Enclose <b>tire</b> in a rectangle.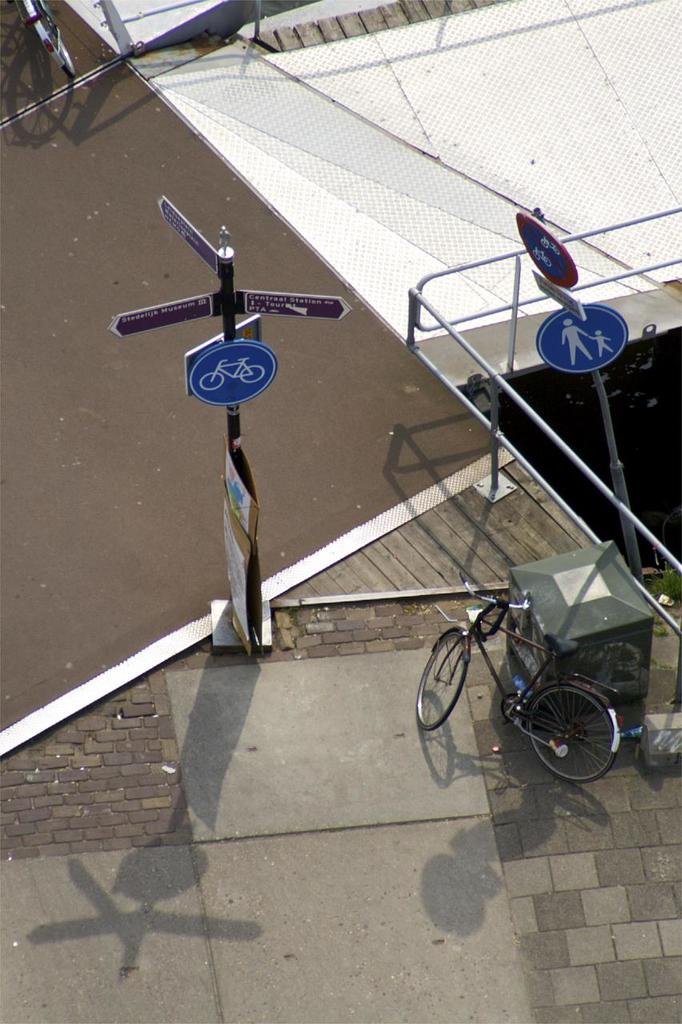
pyautogui.locateOnScreen(528, 684, 615, 786).
